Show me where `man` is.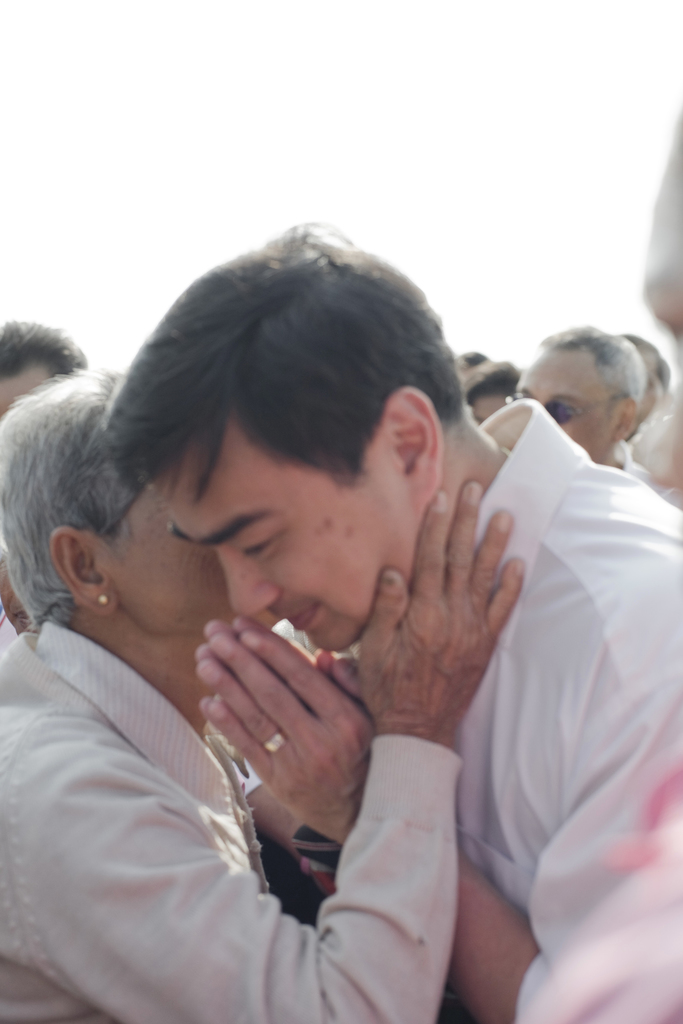
`man` is at [left=496, top=325, right=682, bottom=505].
